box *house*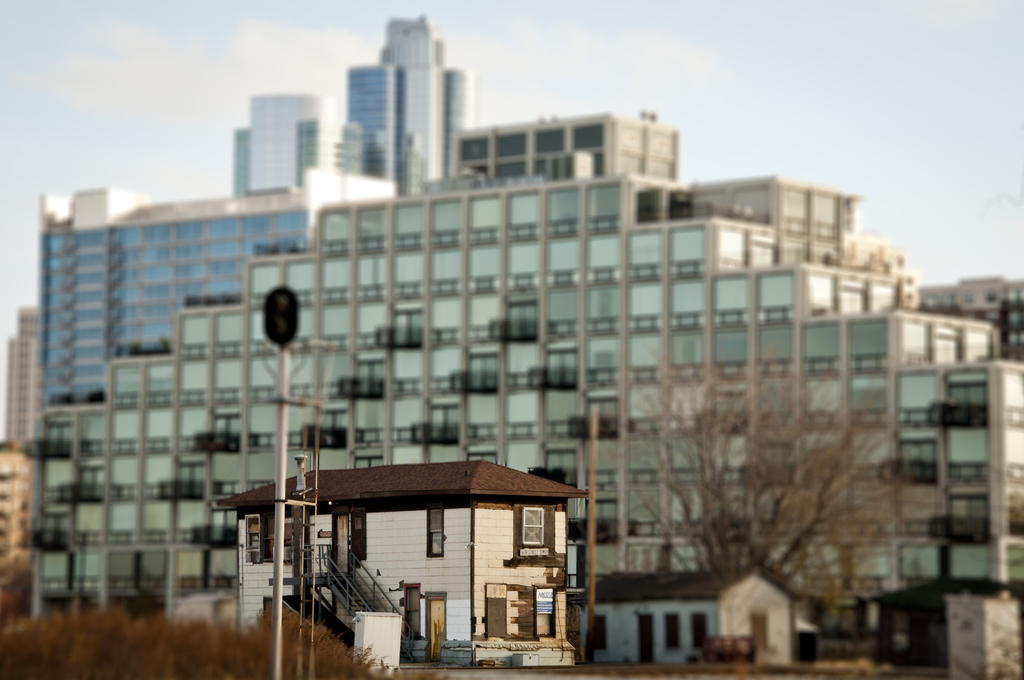
<bbox>588, 563, 799, 669</bbox>
